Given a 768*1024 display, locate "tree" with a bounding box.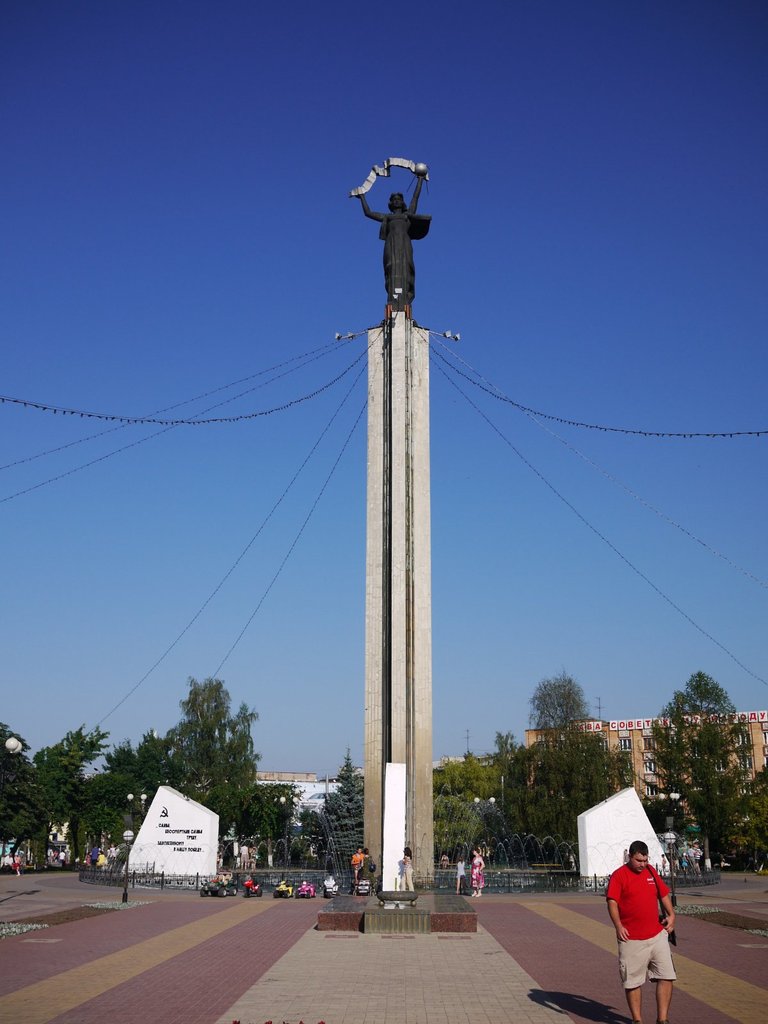
Located: rect(296, 744, 375, 891).
